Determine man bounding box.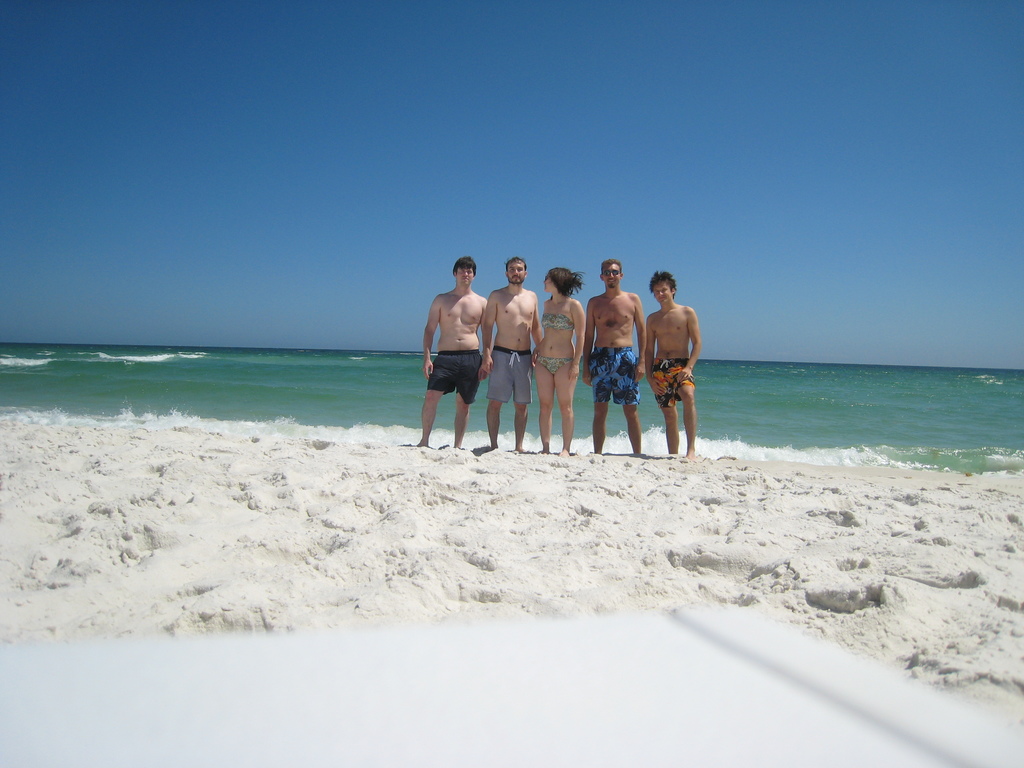
Determined: locate(636, 271, 703, 461).
